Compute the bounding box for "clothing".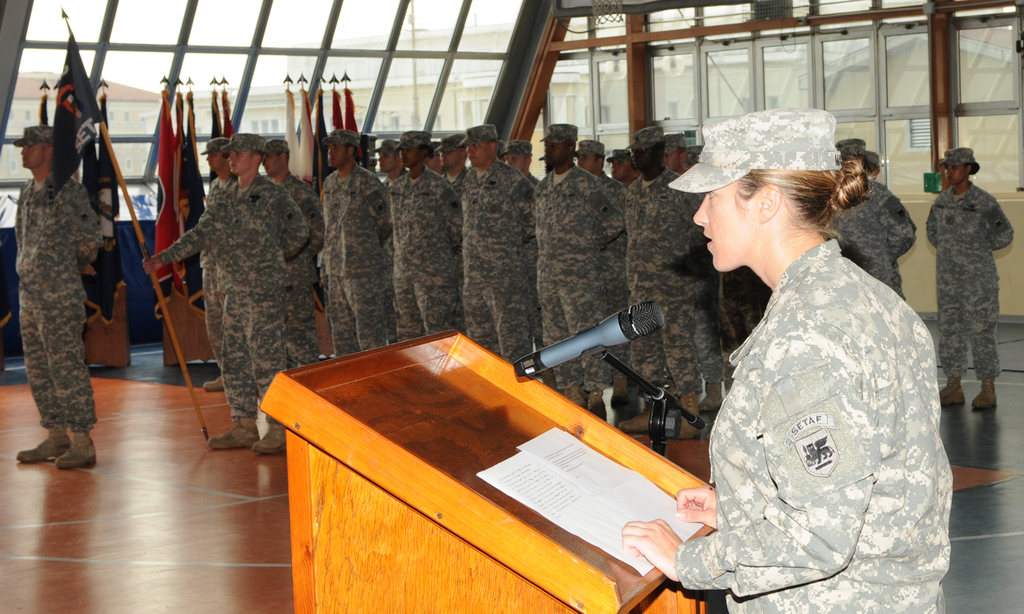
{"left": 14, "top": 169, "right": 101, "bottom": 432}.
